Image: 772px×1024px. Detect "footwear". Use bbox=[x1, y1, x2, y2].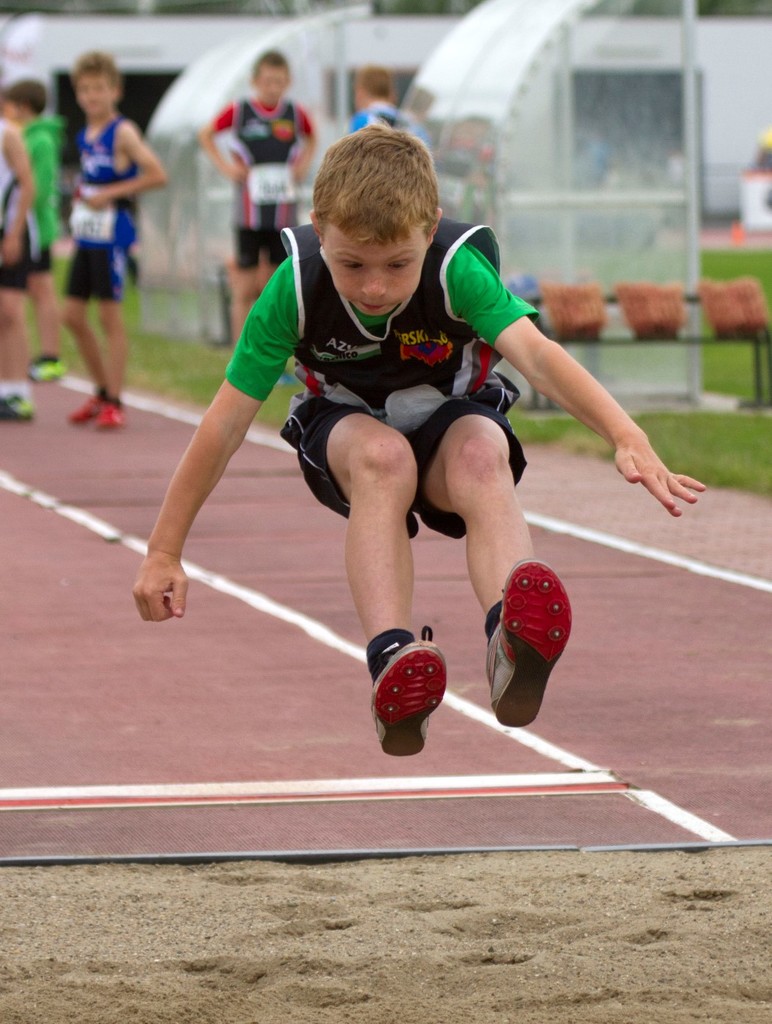
bbox=[94, 404, 127, 436].
